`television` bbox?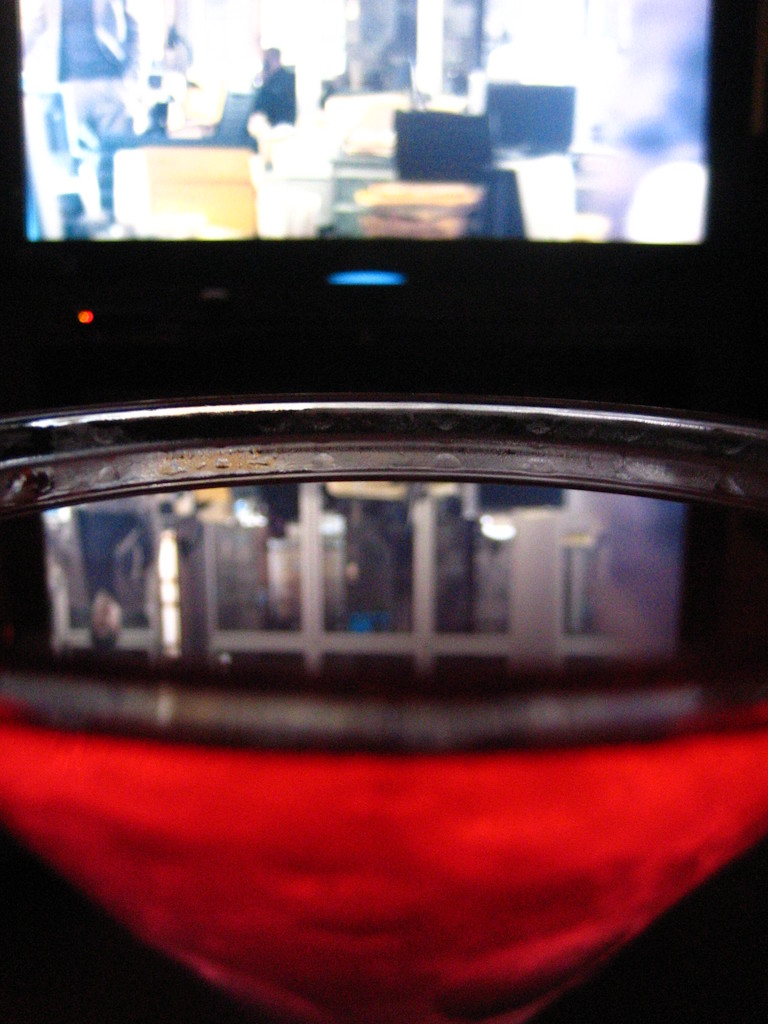
<box>0,0,767,378</box>
